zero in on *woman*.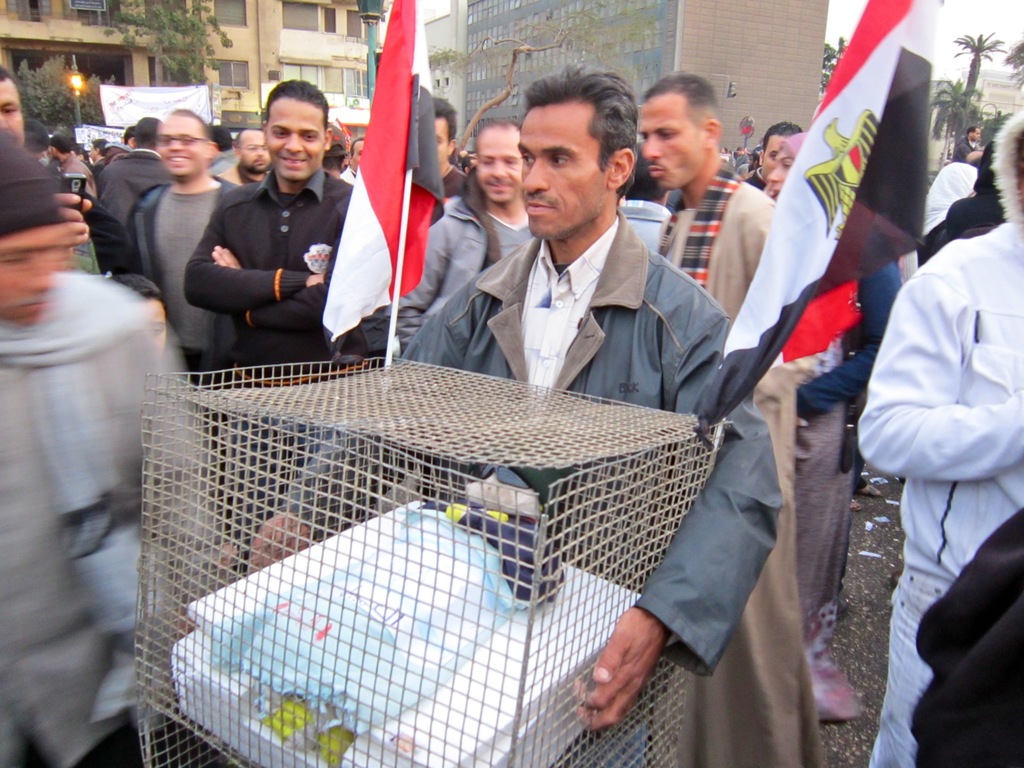
Zeroed in: <box>765,127,908,726</box>.
